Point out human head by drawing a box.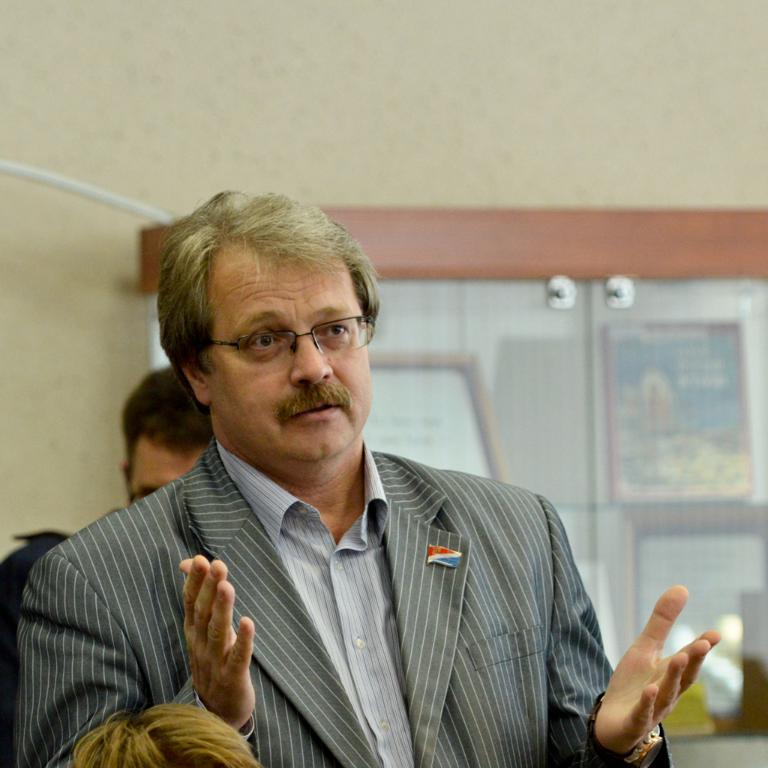
{"left": 165, "top": 205, "right": 382, "bottom": 443}.
